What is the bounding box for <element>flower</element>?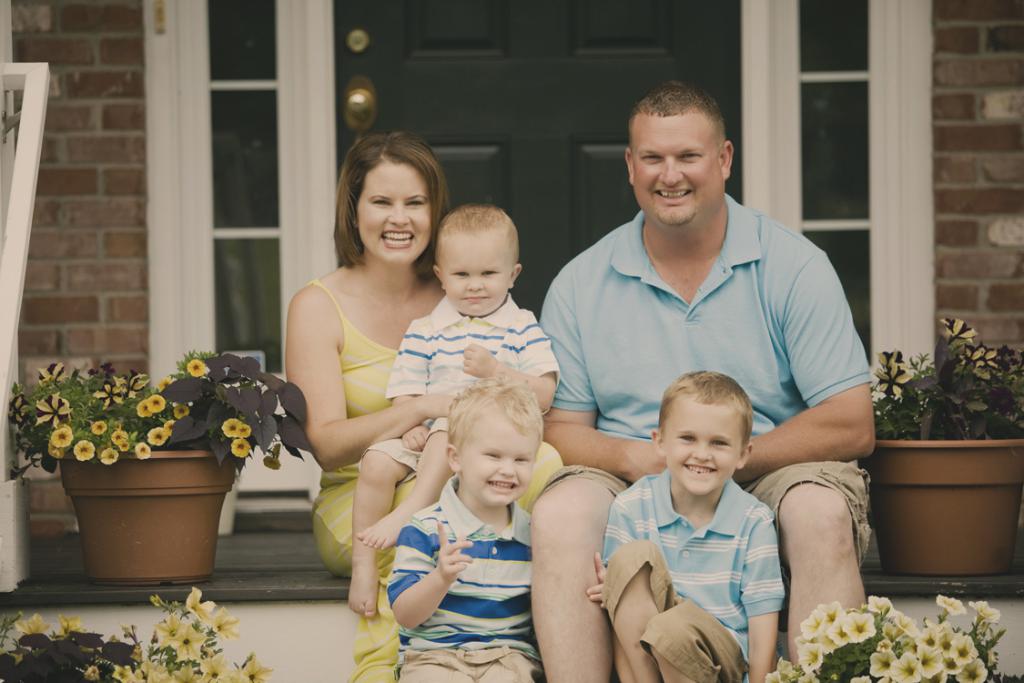
993/344/1014/382.
